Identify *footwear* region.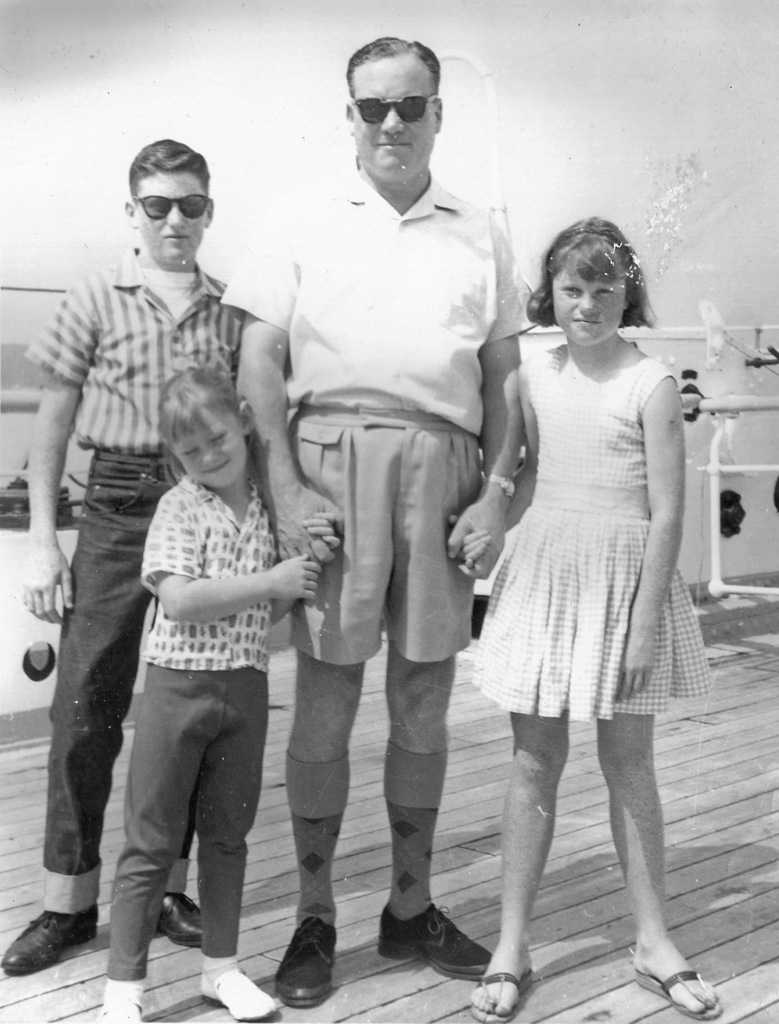
Region: 197 961 290 1023.
